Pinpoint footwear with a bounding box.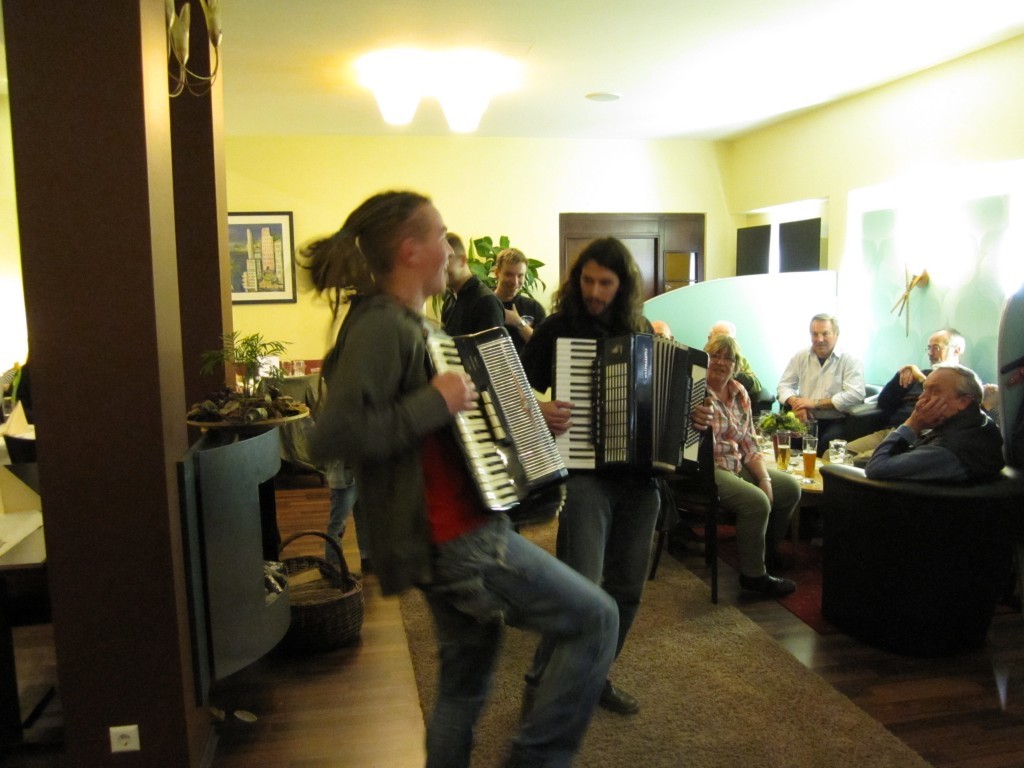
region(606, 679, 643, 715).
